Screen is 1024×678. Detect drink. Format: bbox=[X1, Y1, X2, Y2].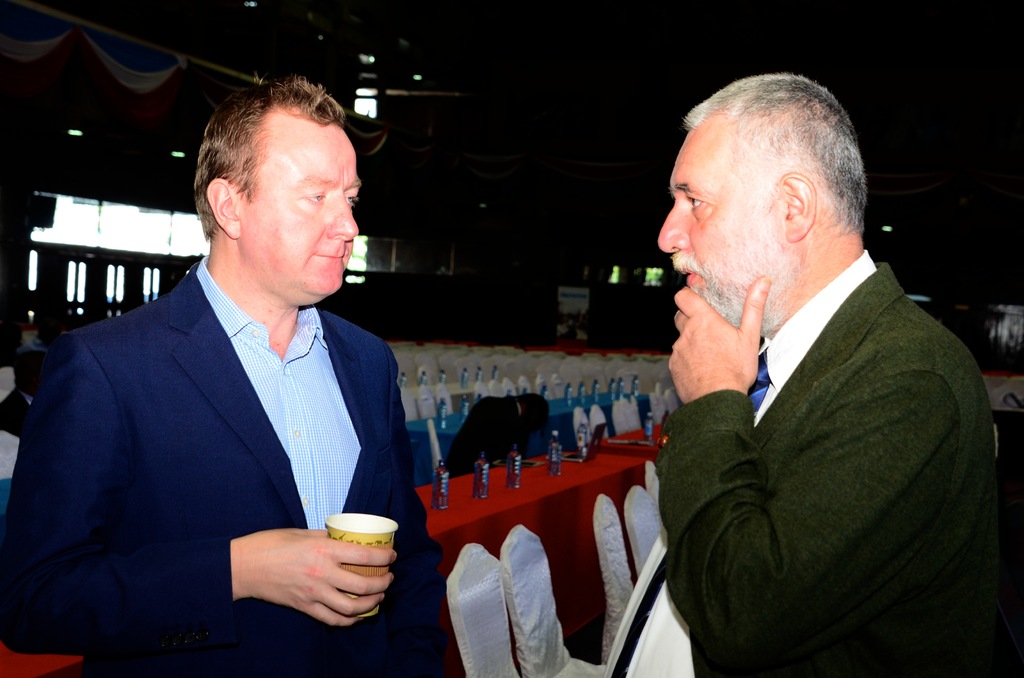
bbox=[630, 375, 642, 396].
